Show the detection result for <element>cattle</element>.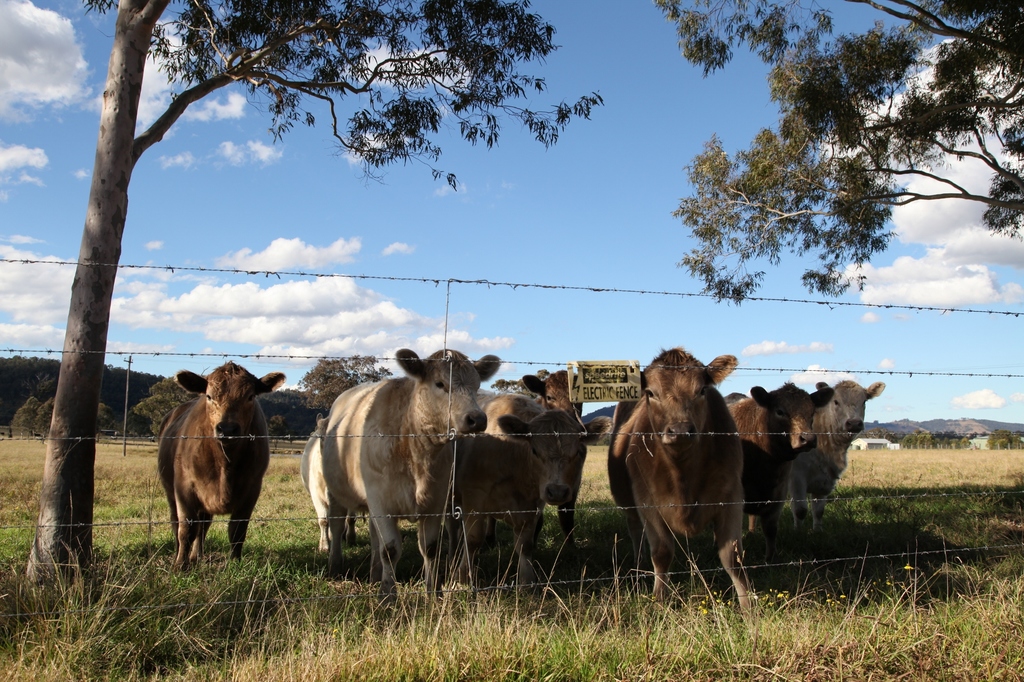
(x1=314, y1=346, x2=496, y2=617).
